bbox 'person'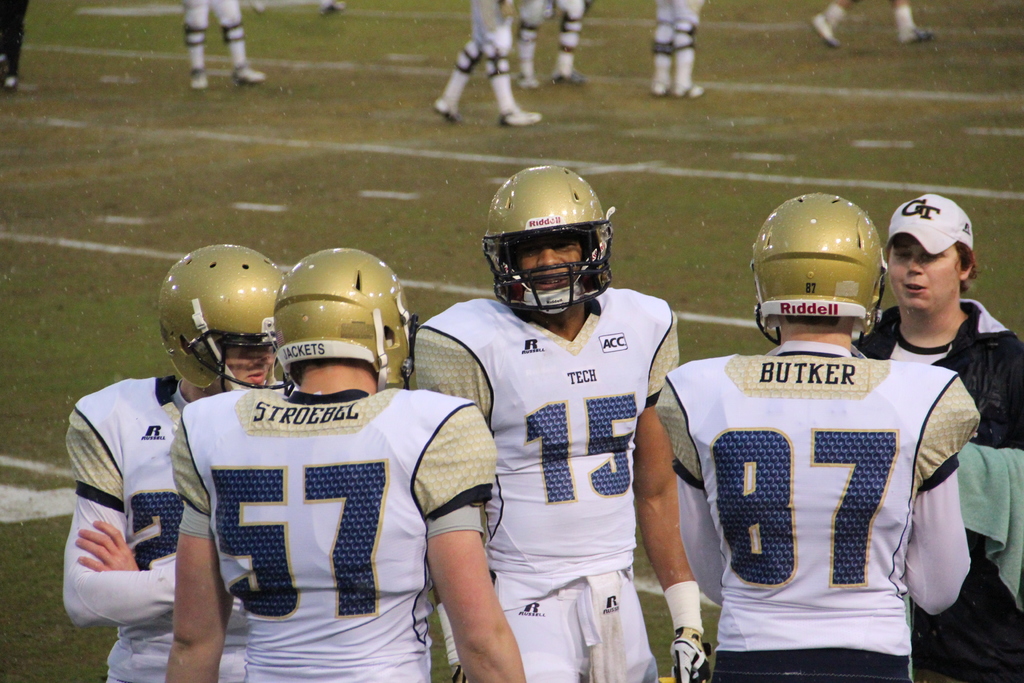
x1=157 y1=247 x2=526 y2=682
